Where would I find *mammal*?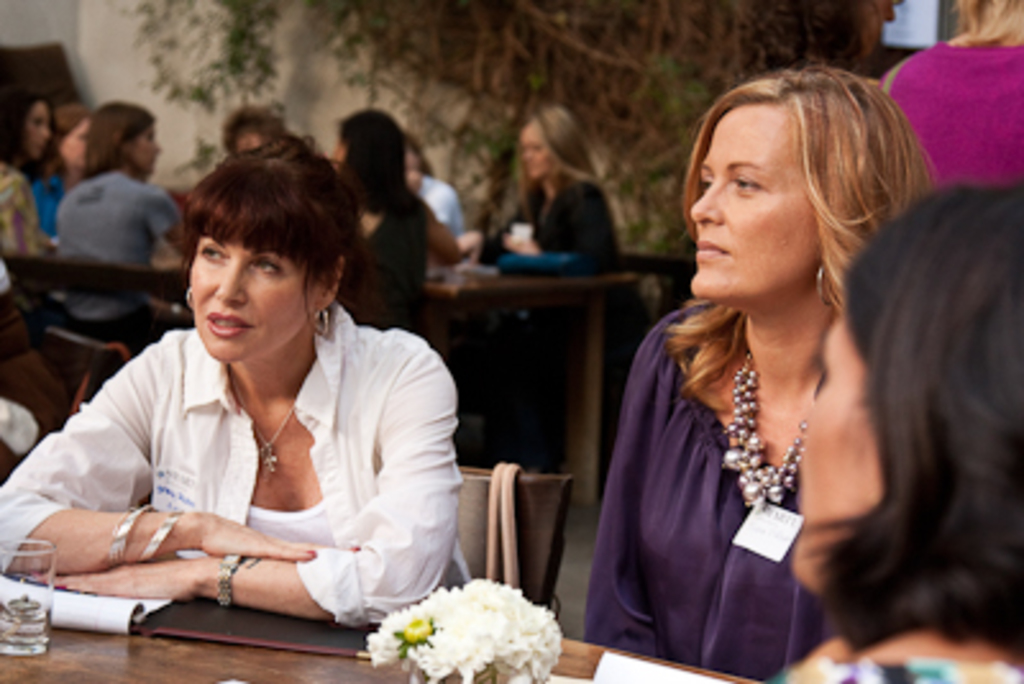
At <region>492, 97, 625, 279</region>.
